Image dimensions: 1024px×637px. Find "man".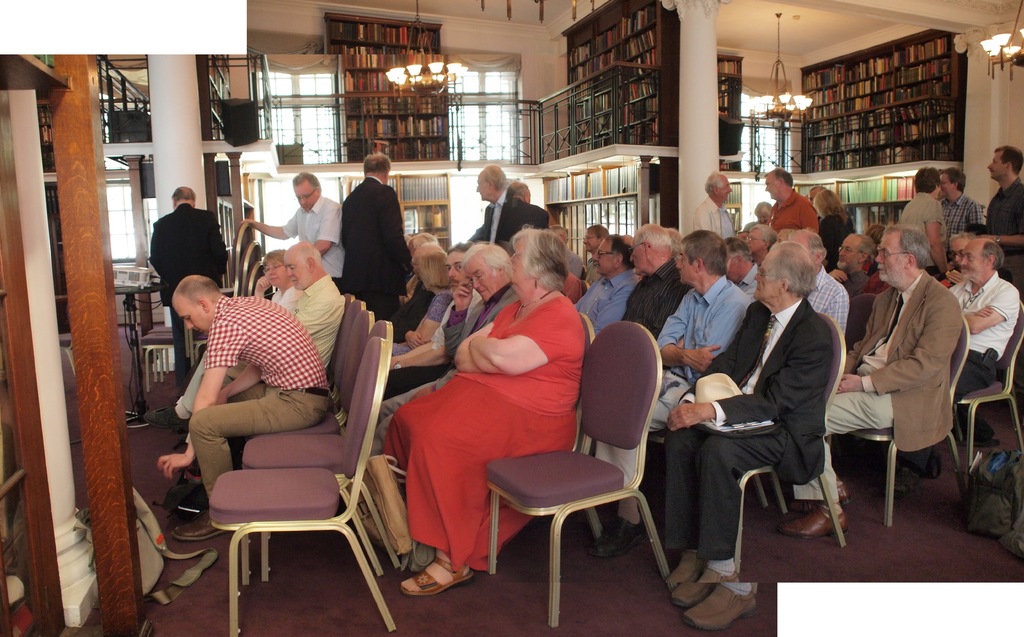
<bbox>367, 243, 519, 458</bbox>.
